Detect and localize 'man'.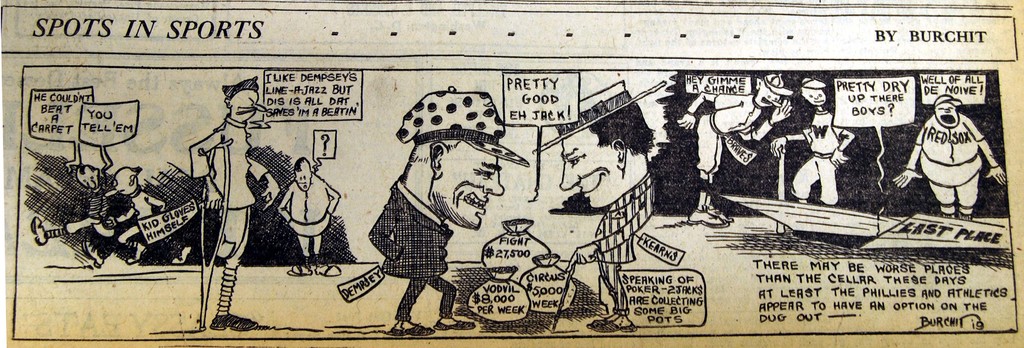
Localized at pyautogui.locateOnScreen(532, 77, 672, 329).
